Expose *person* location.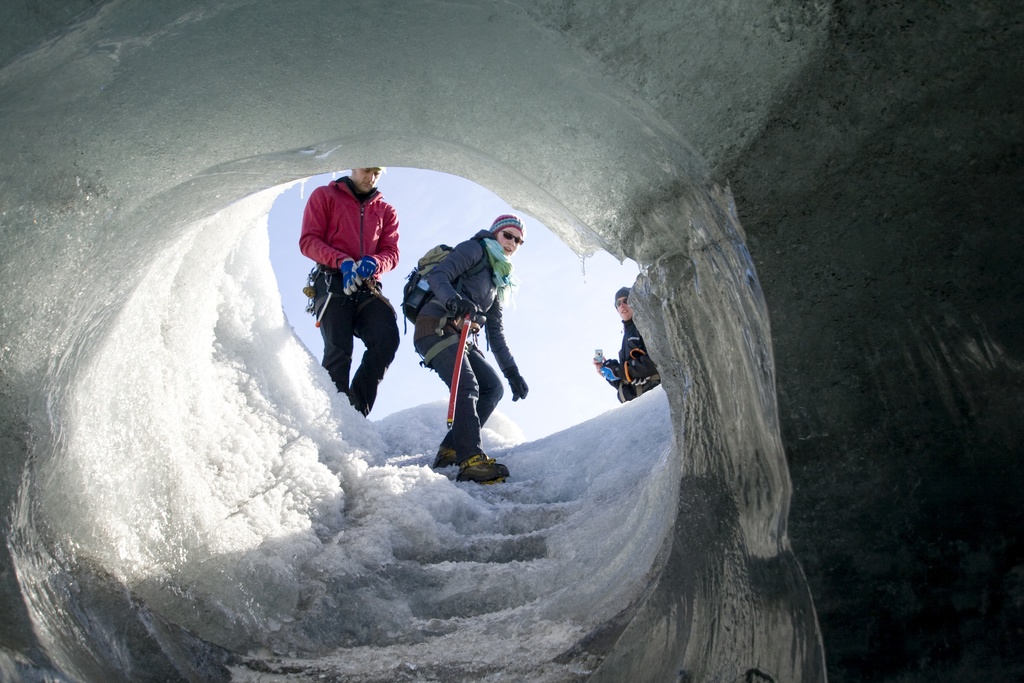
Exposed at [x1=295, y1=163, x2=401, y2=417].
